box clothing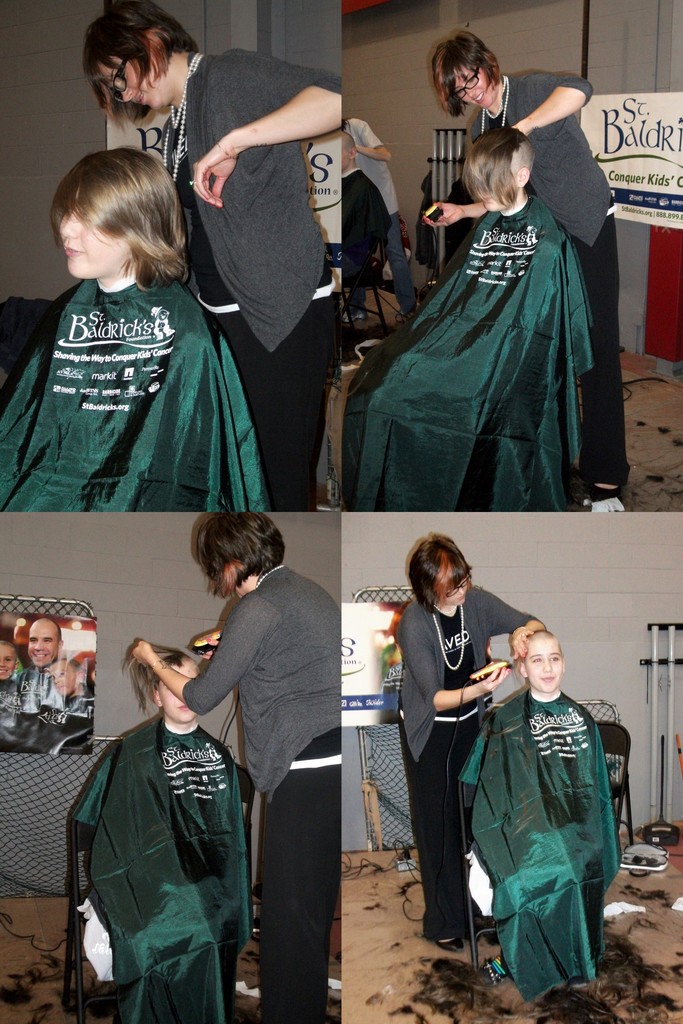
x1=340 y1=168 x2=390 y2=296
